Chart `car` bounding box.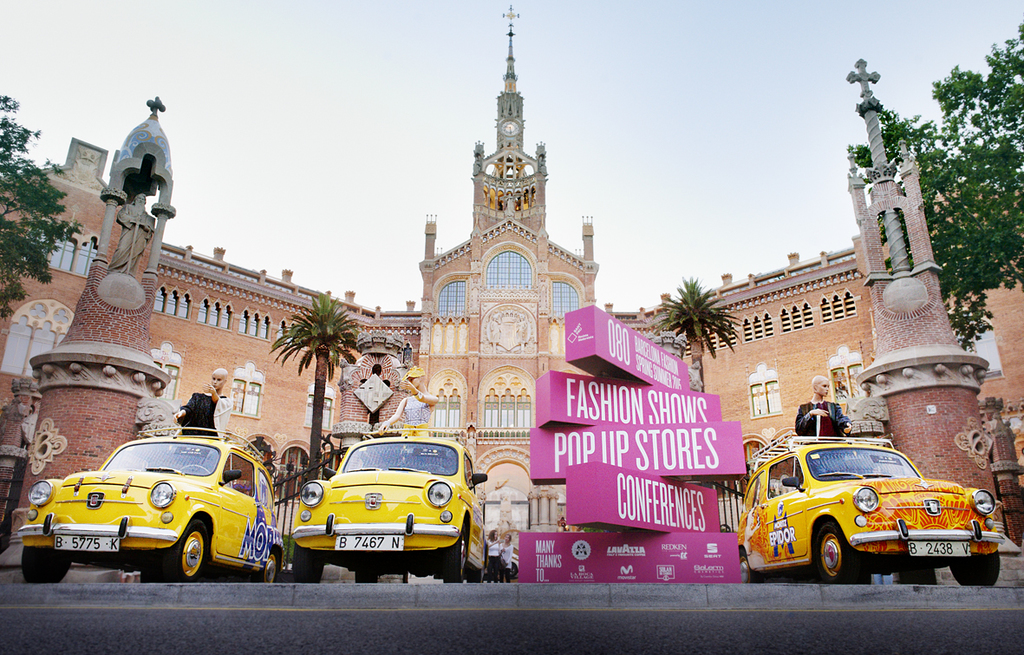
Charted: region(738, 431, 1006, 586).
